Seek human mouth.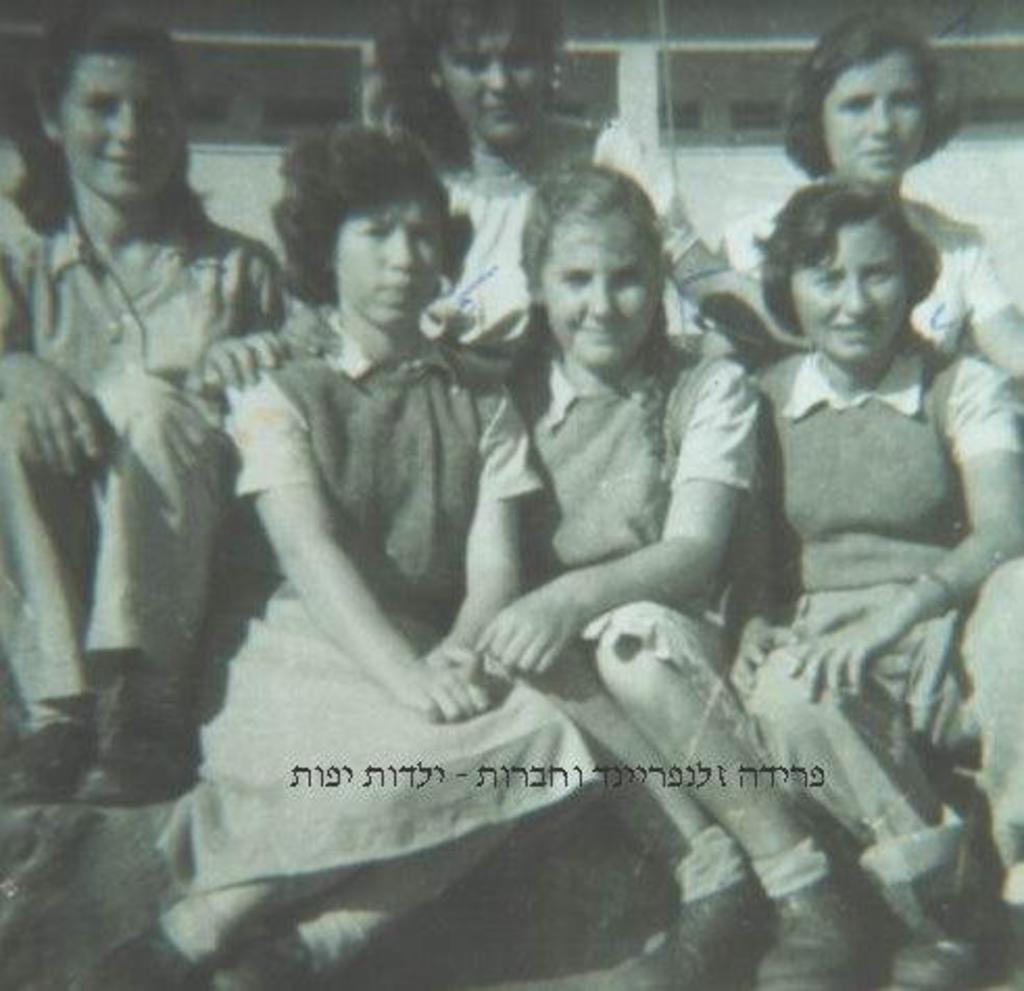
373 282 423 296.
